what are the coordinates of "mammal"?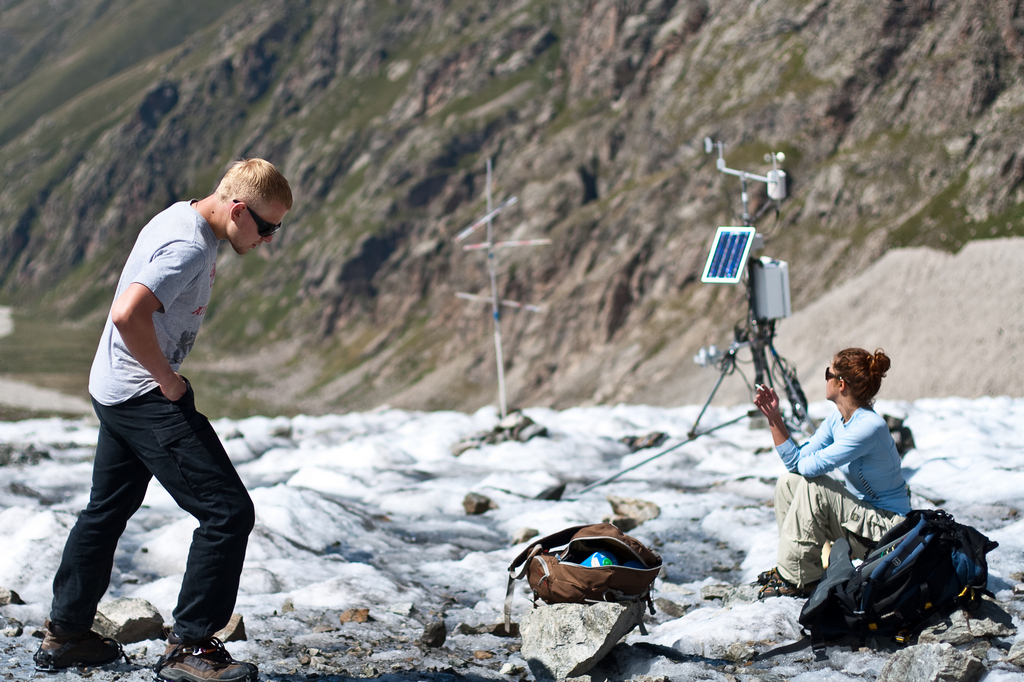
box(753, 350, 911, 602).
